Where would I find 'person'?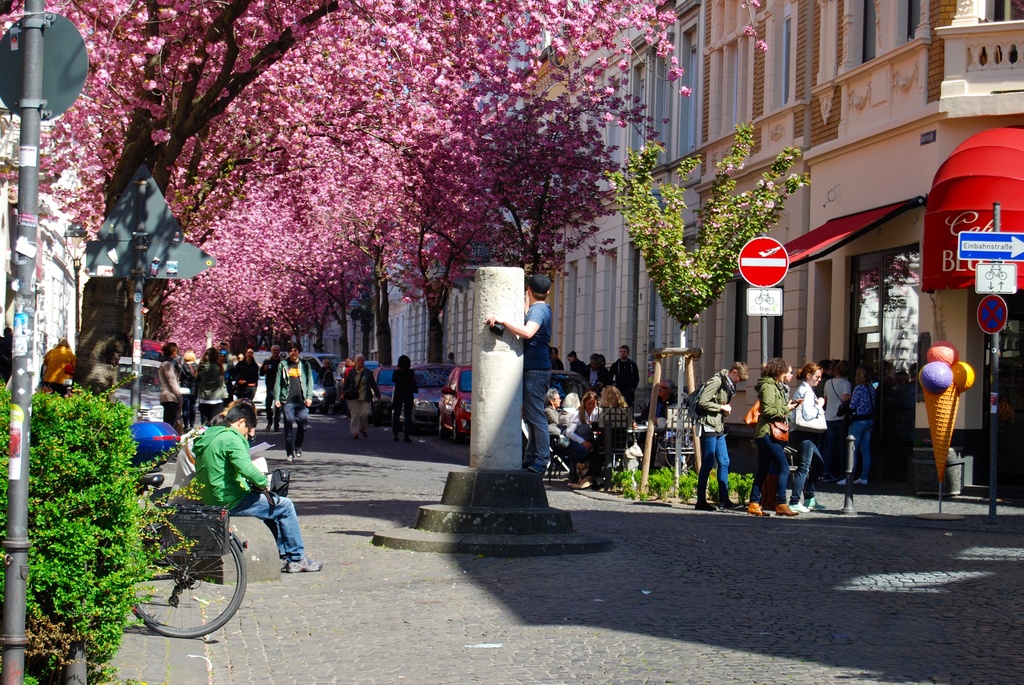
At bbox=(199, 341, 219, 405).
